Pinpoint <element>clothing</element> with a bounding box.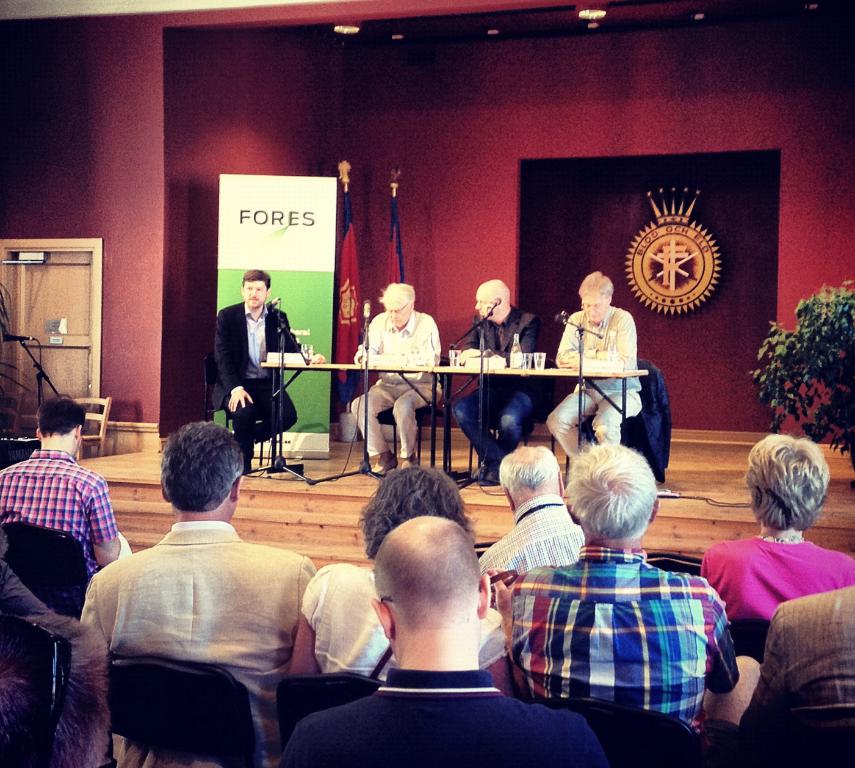
region(456, 310, 536, 462).
